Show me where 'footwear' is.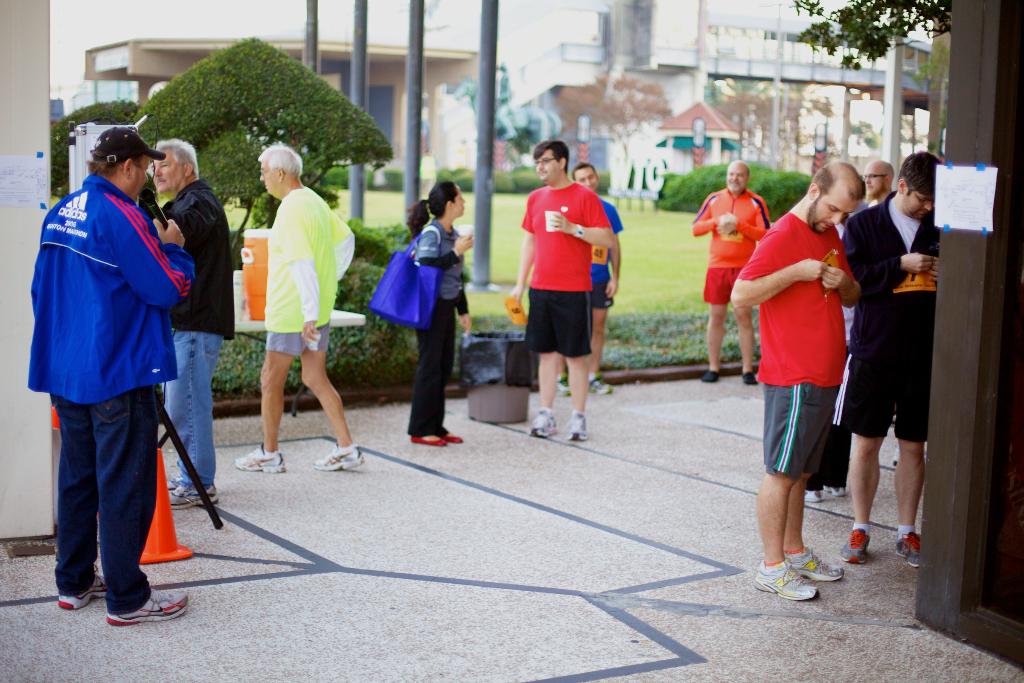
'footwear' is at 701/368/723/383.
